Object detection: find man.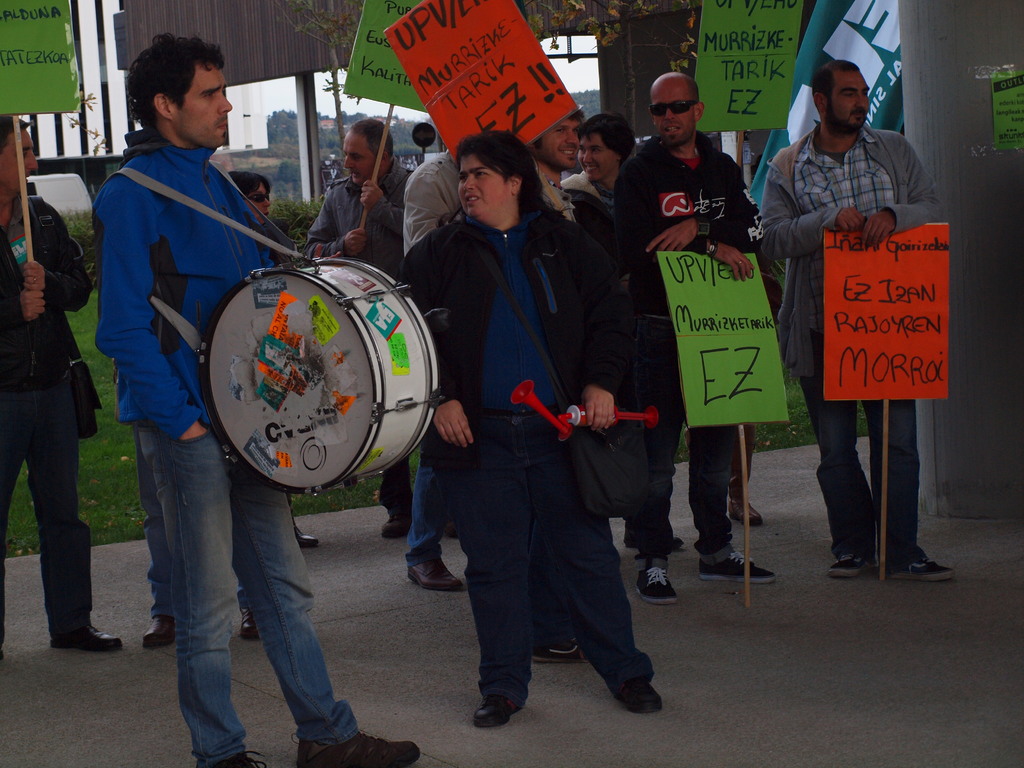
locate(758, 57, 953, 582).
